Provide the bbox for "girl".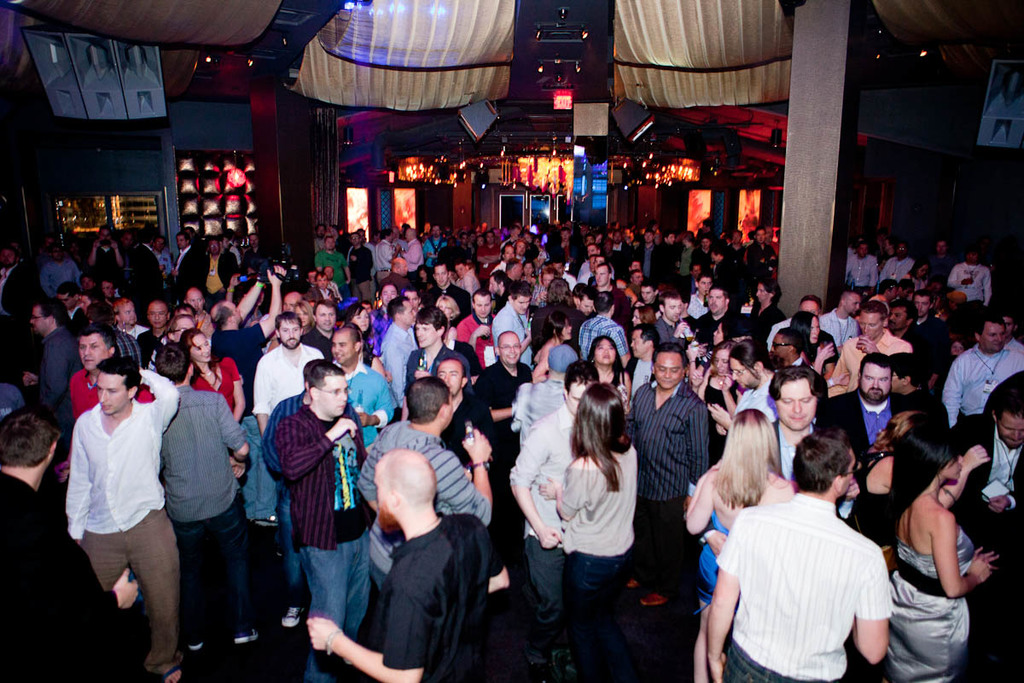
bbox=[882, 424, 995, 682].
